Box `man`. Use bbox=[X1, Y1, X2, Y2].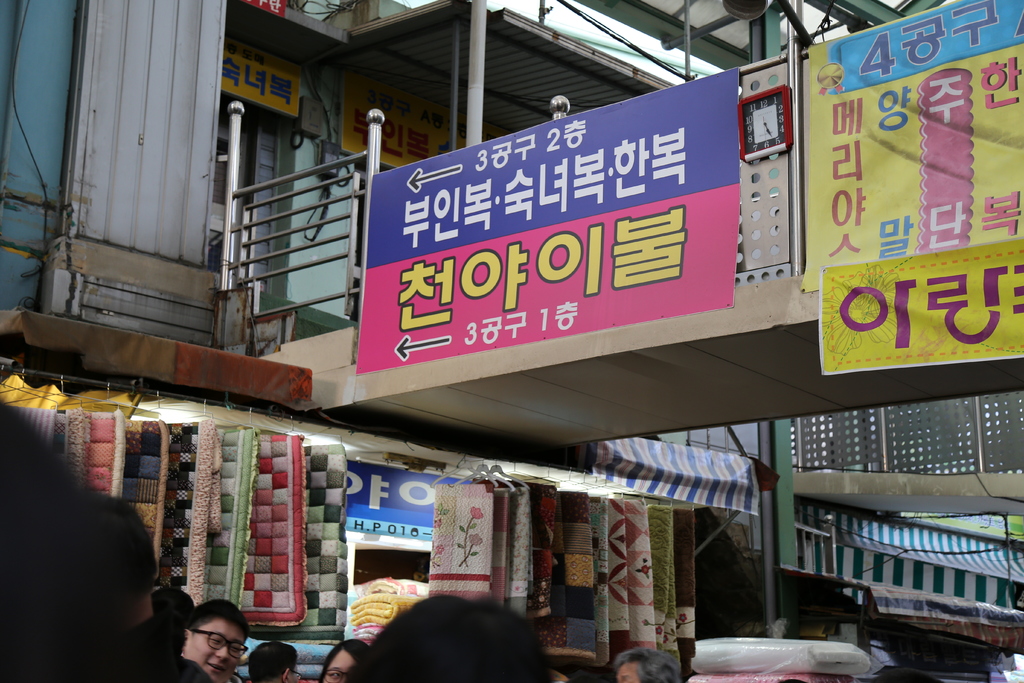
bbox=[252, 639, 299, 682].
